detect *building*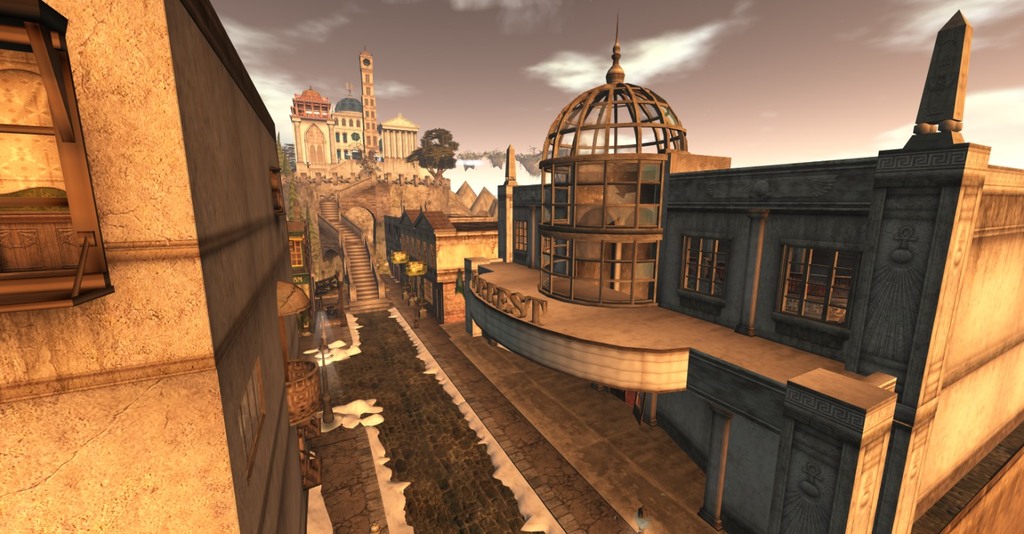
BBox(383, 199, 498, 323)
